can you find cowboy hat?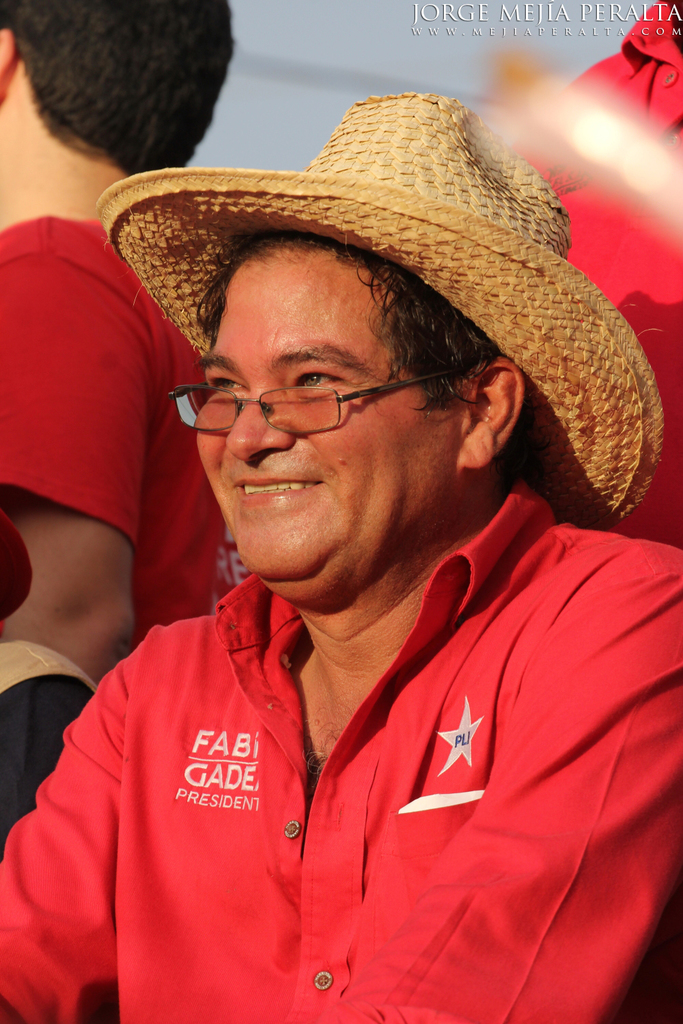
Yes, bounding box: l=107, t=35, r=587, b=520.
